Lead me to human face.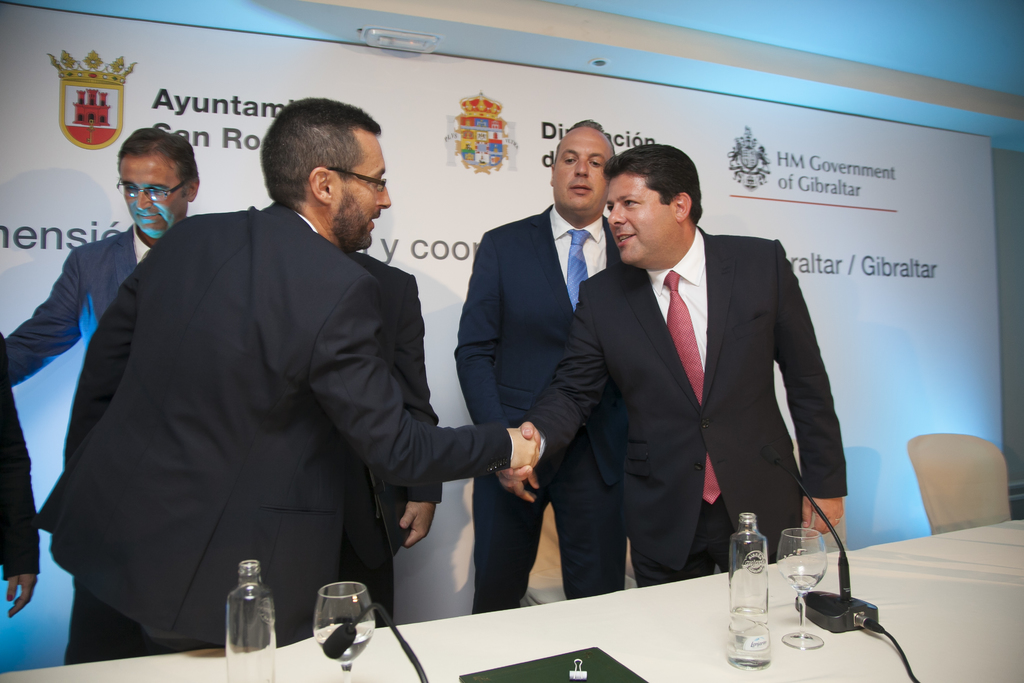
Lead to [607, 179, 676, 264].
